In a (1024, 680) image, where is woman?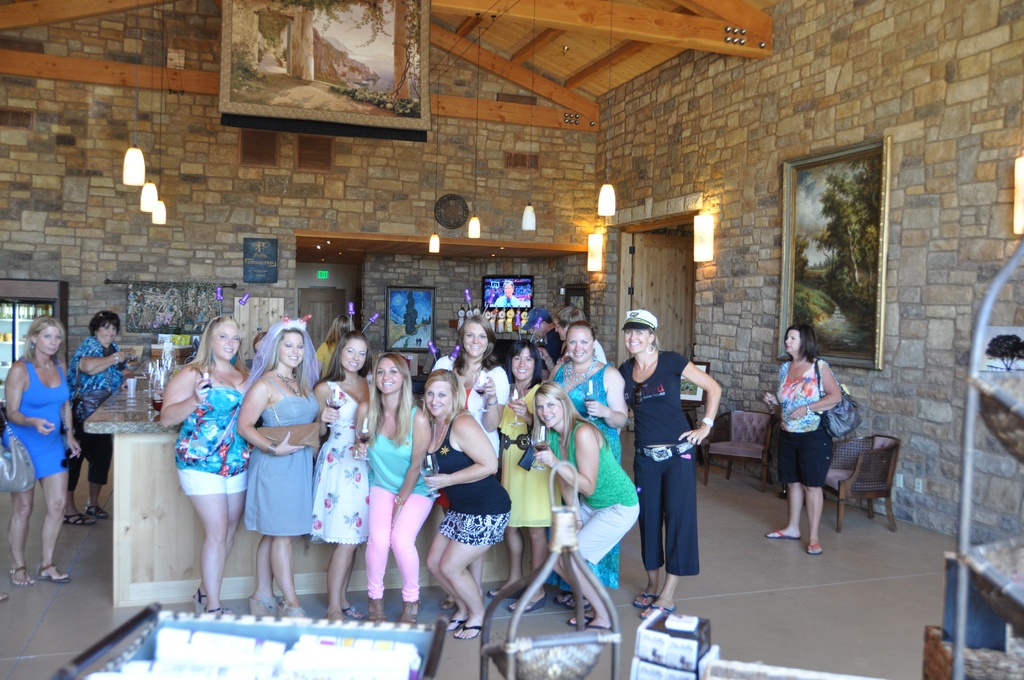
crop(614, 307, 724, 622).
